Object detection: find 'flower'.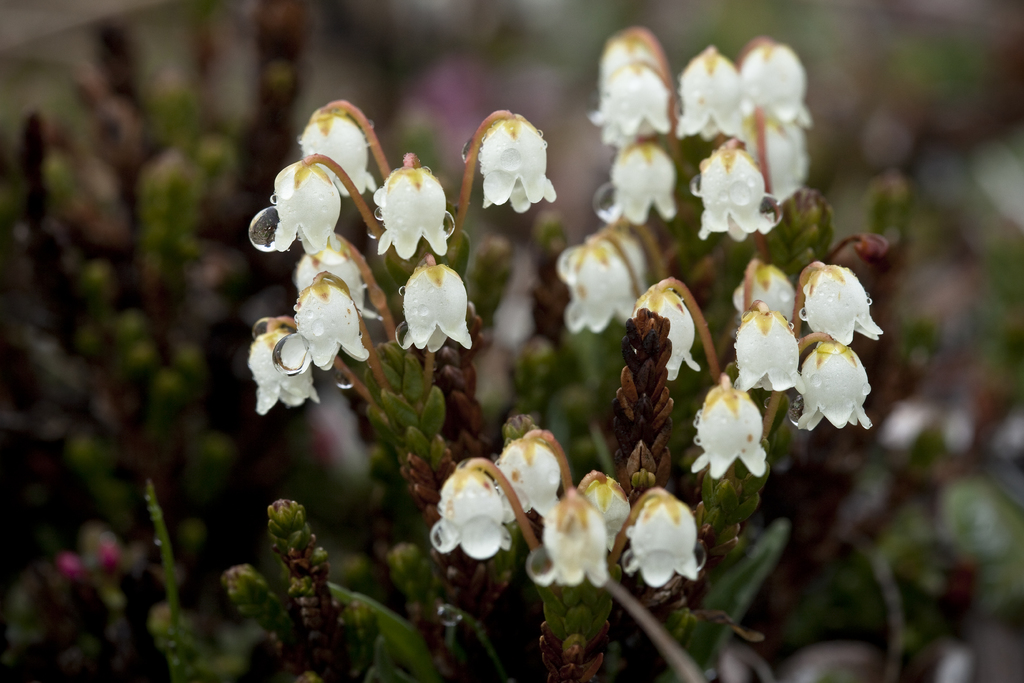
[left=702, top=375, right=777, bottom=489].
